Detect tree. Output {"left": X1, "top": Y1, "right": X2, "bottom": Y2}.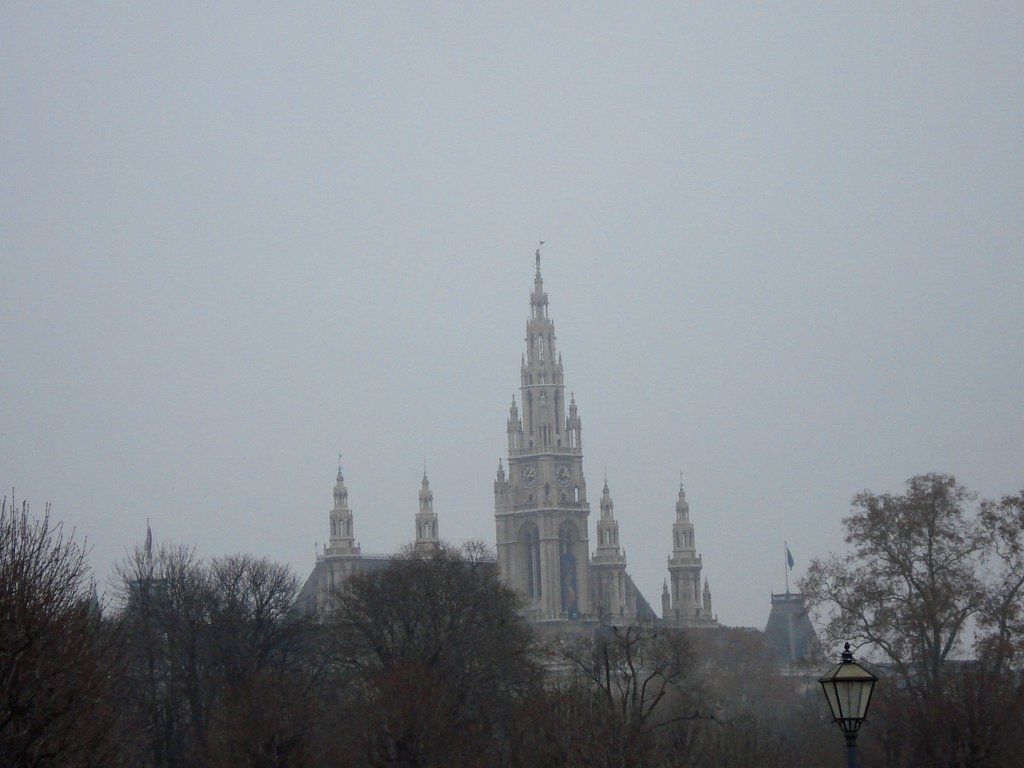
{"left": 1, "top": 484, "right": 138, "bottom": 767}.
